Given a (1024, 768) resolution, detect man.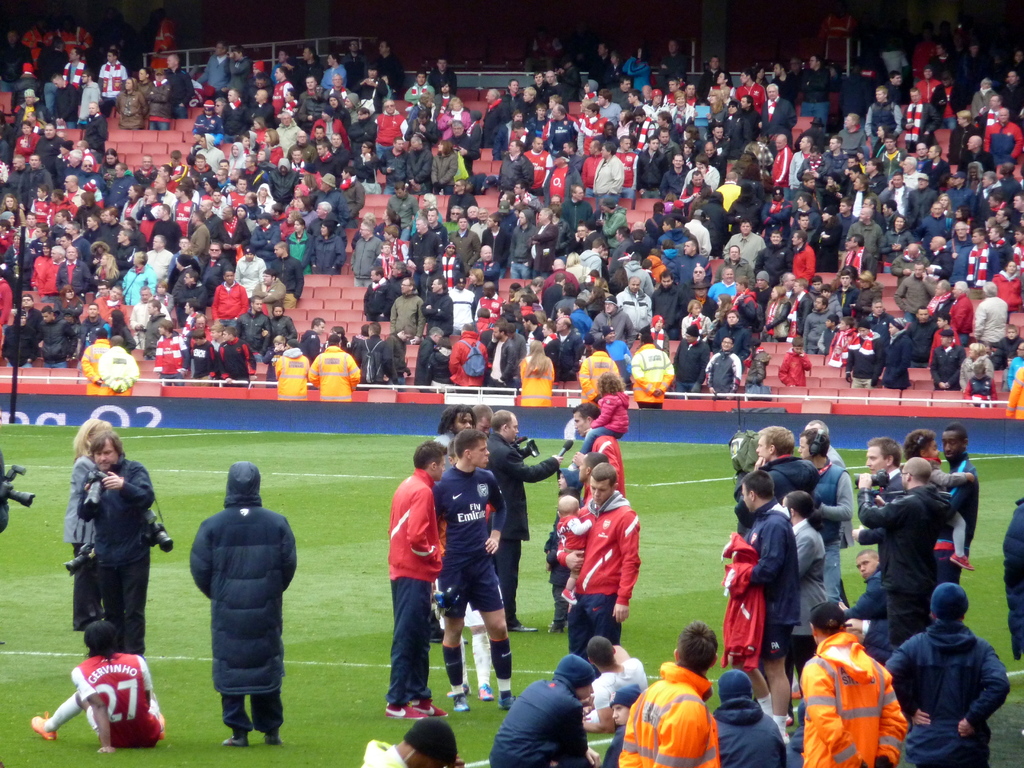
<box>344,90,365,123</box>.
